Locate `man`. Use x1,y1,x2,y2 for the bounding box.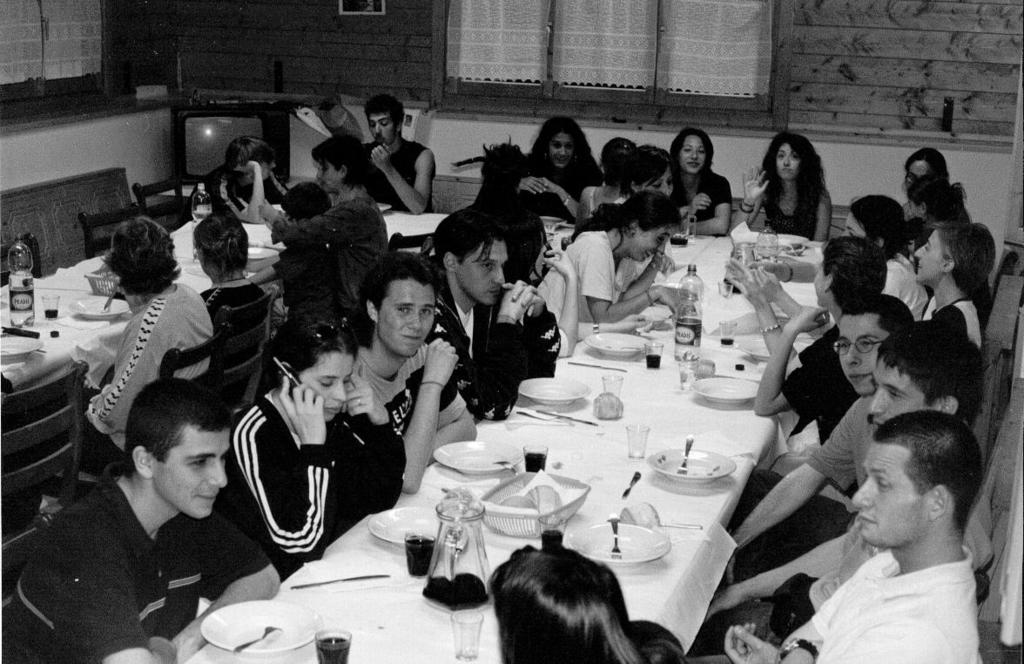
79,215,212,467.
